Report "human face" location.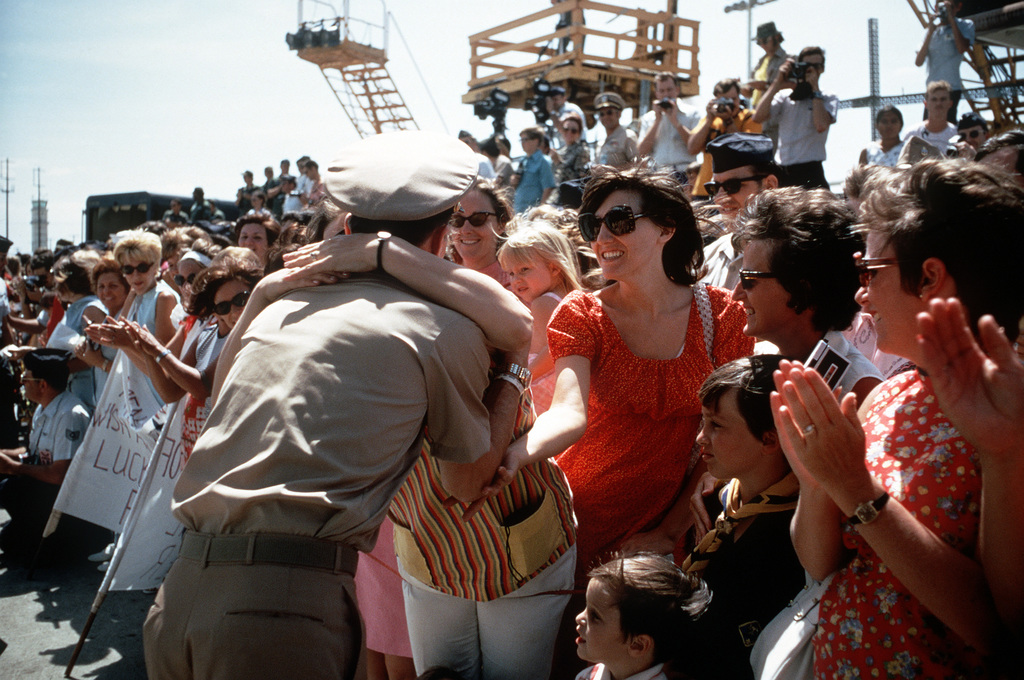
Report: 451,194,497,262.
